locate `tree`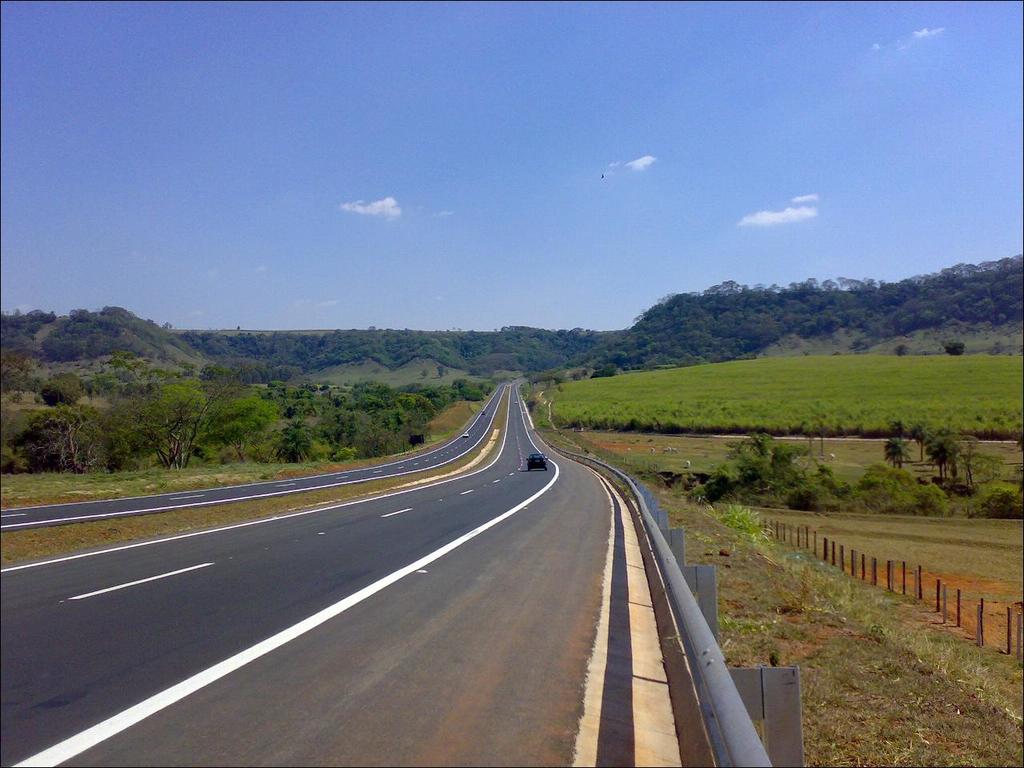
<box>944,340,964,358</box>
